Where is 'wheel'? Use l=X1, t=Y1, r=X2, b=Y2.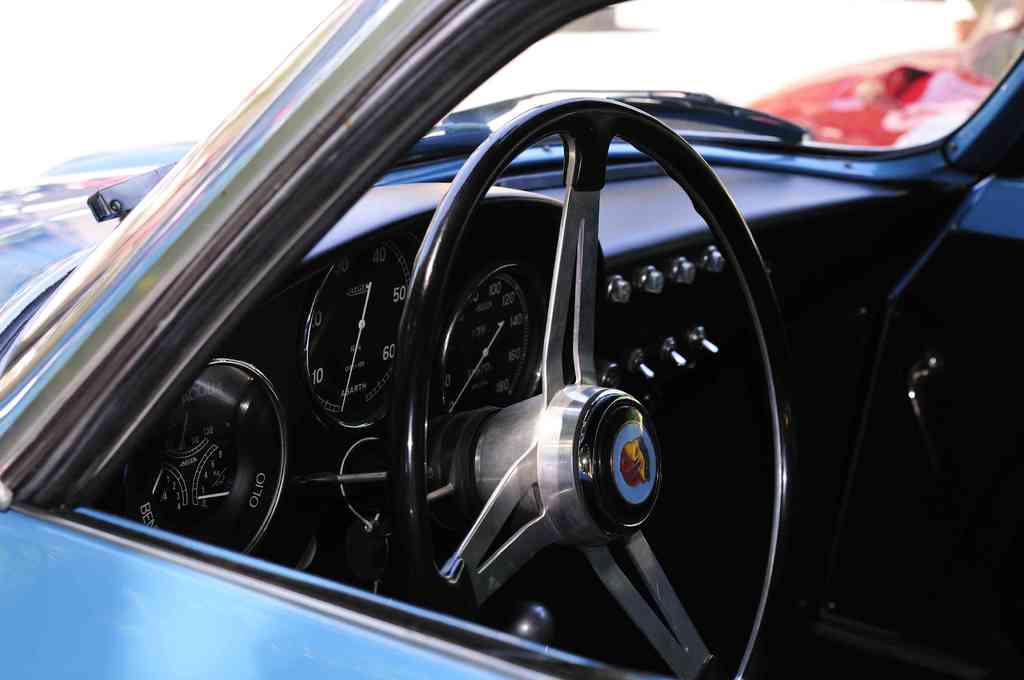
l=387, t=97, r=789, b=679.
